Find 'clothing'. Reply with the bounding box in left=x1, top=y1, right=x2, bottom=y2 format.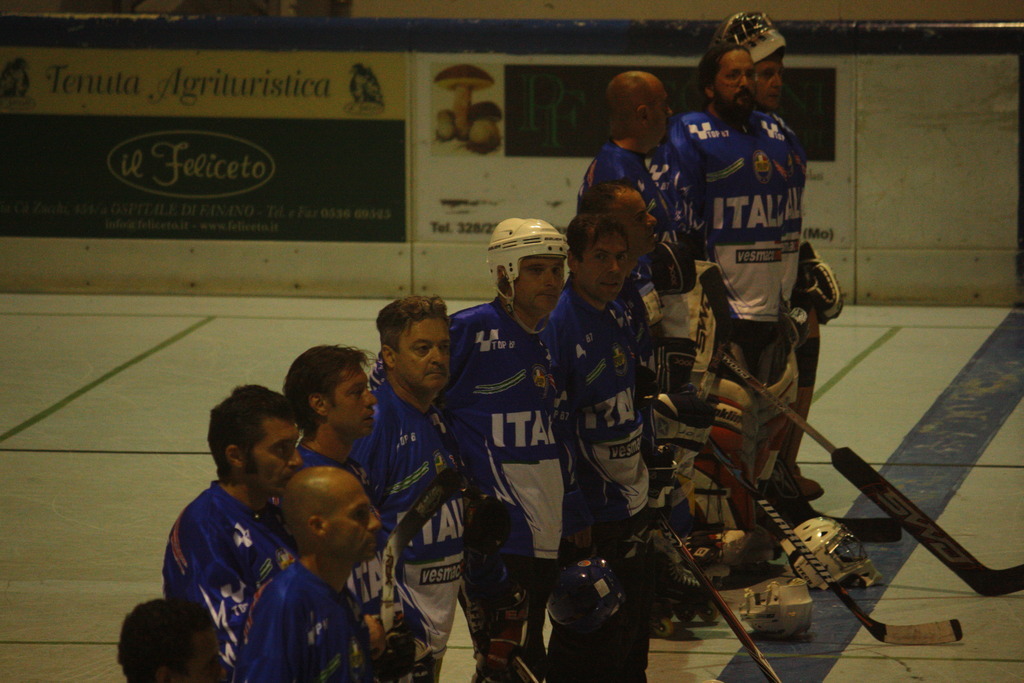
left=557, top=274, right=659, bottom=682.
